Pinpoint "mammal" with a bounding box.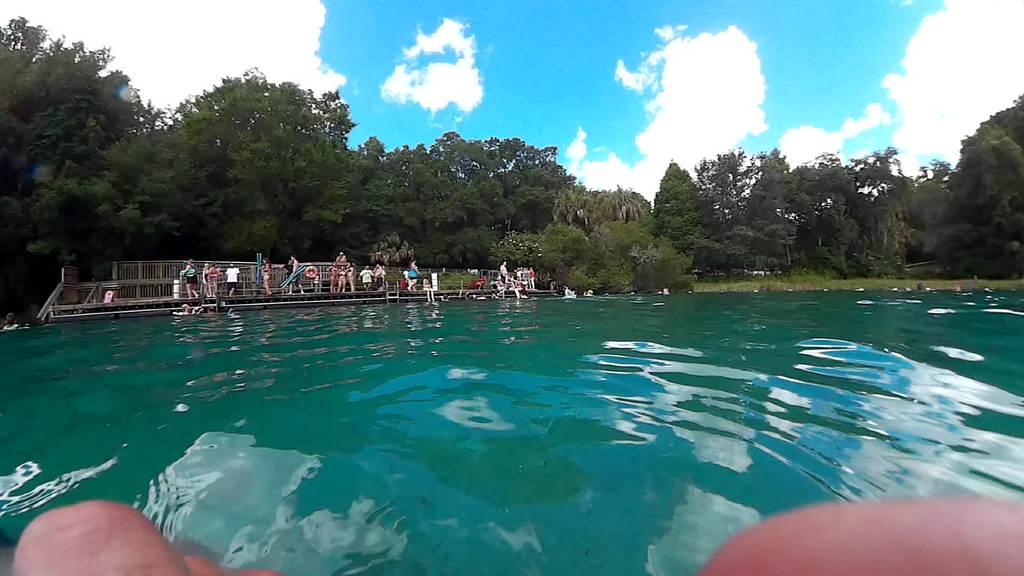
{"left": 8, "top": 502, "right": 1023, "bottom": 575}.
